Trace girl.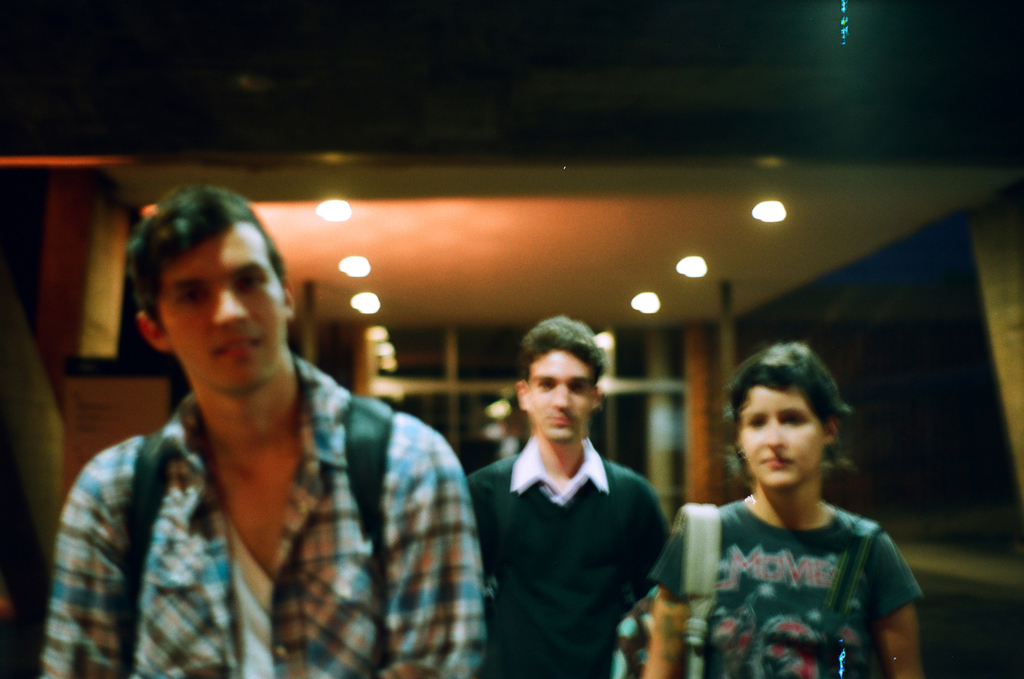
Traced to select_region(637, 338, 931, 678).
